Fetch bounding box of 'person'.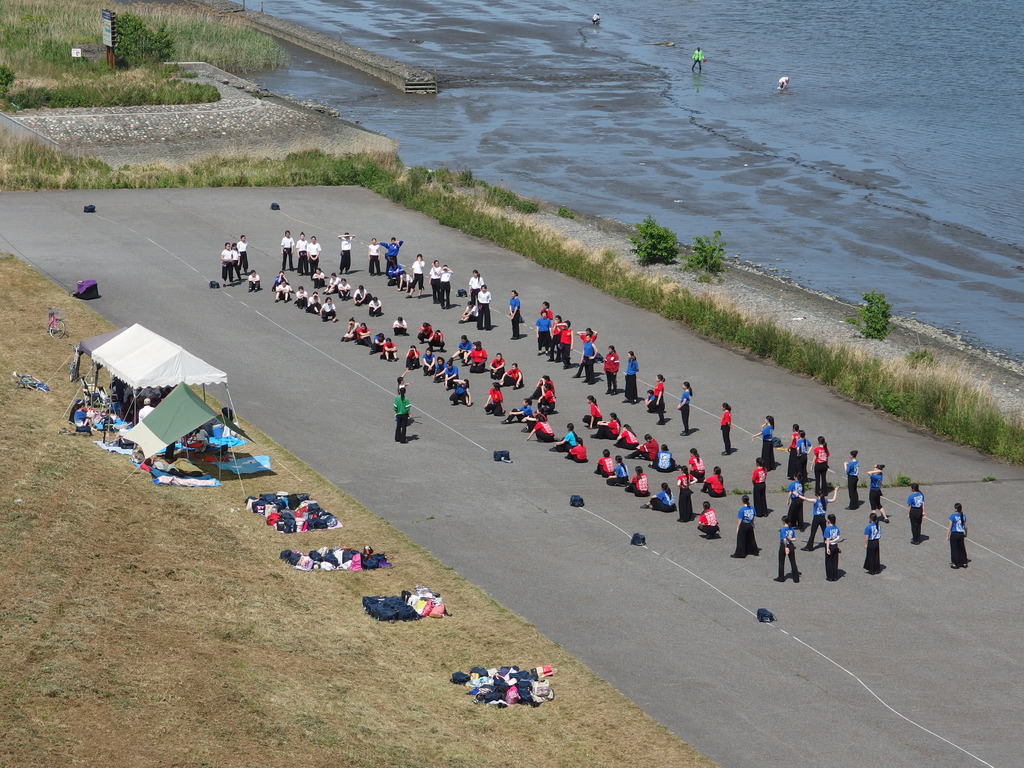
Bbox: x1=140 y1=400 x2=153 y2=419.
